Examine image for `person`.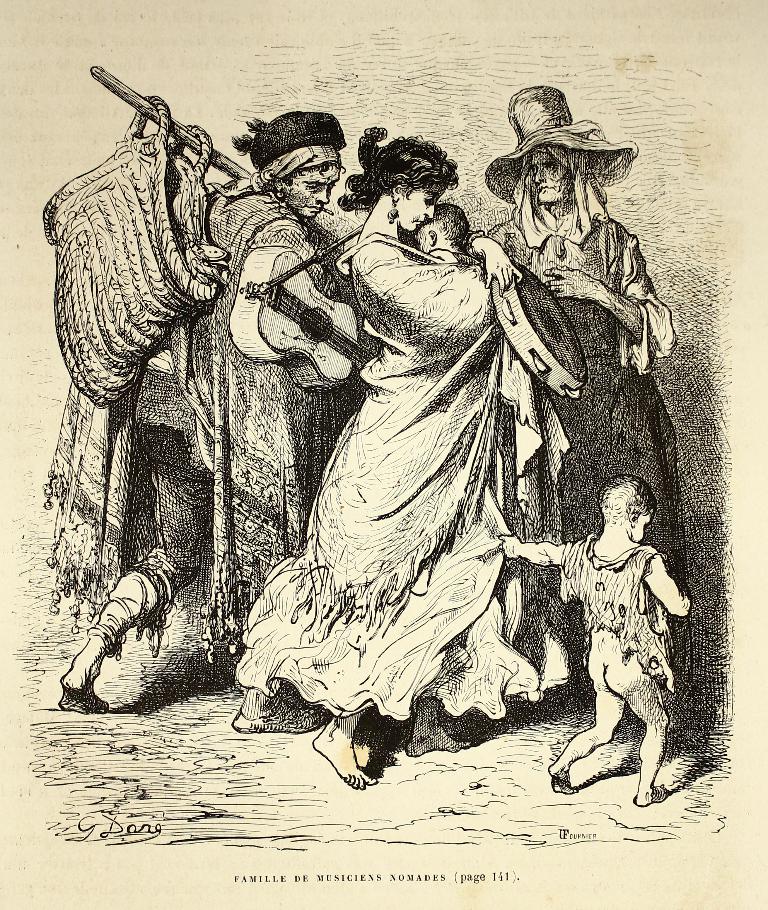
Examination result: region(484, 85, 687, 702).
